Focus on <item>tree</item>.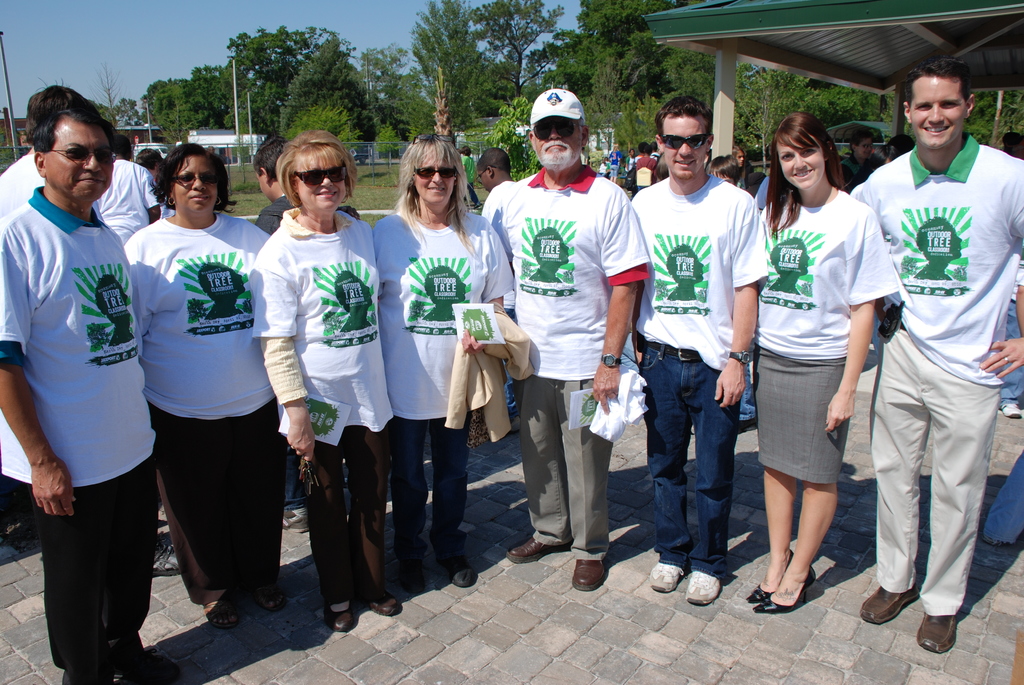
Focused at x1=278, y1=33, x2=375, y2=171.
